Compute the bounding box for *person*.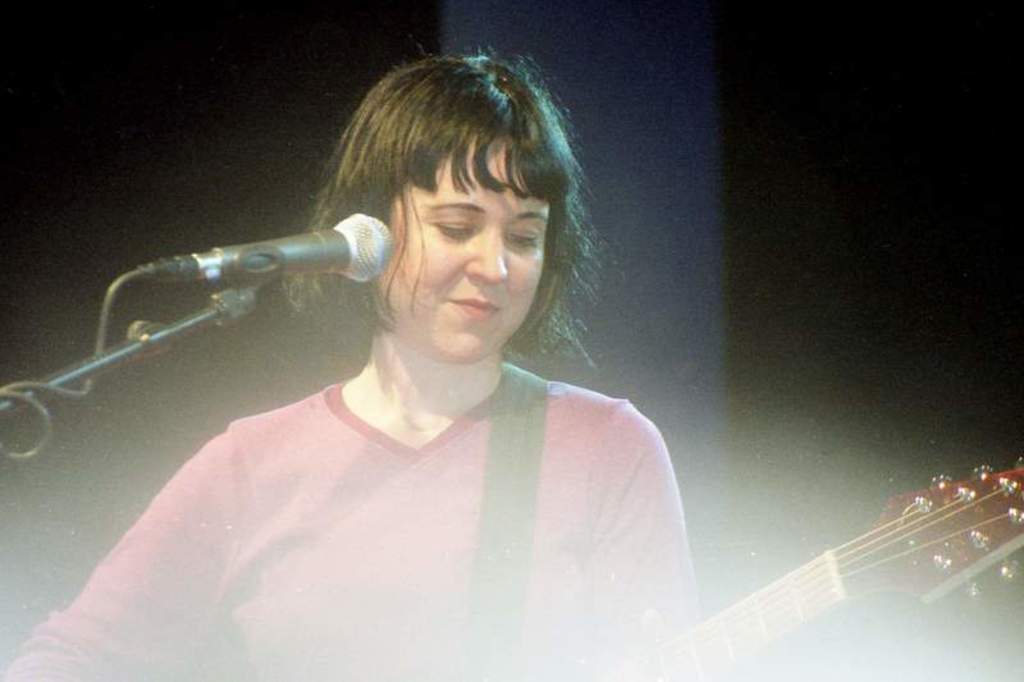
<bbox>52, 51, 756, 681</bbox>.
